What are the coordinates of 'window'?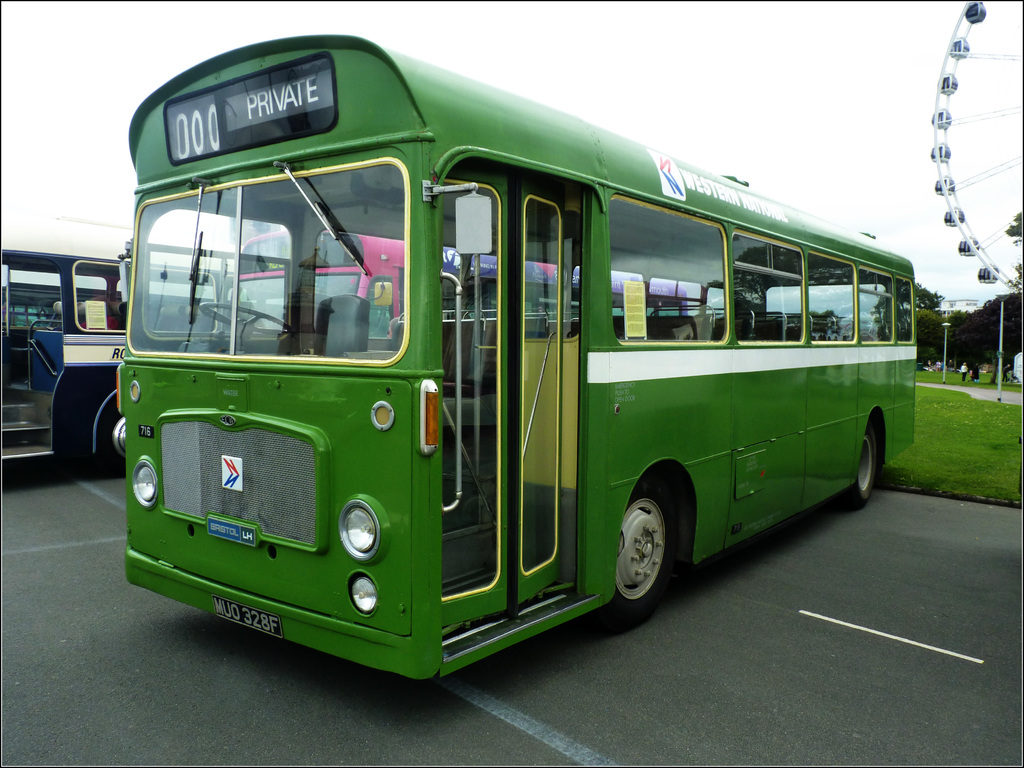
locate(895, 278, 915, 340).
